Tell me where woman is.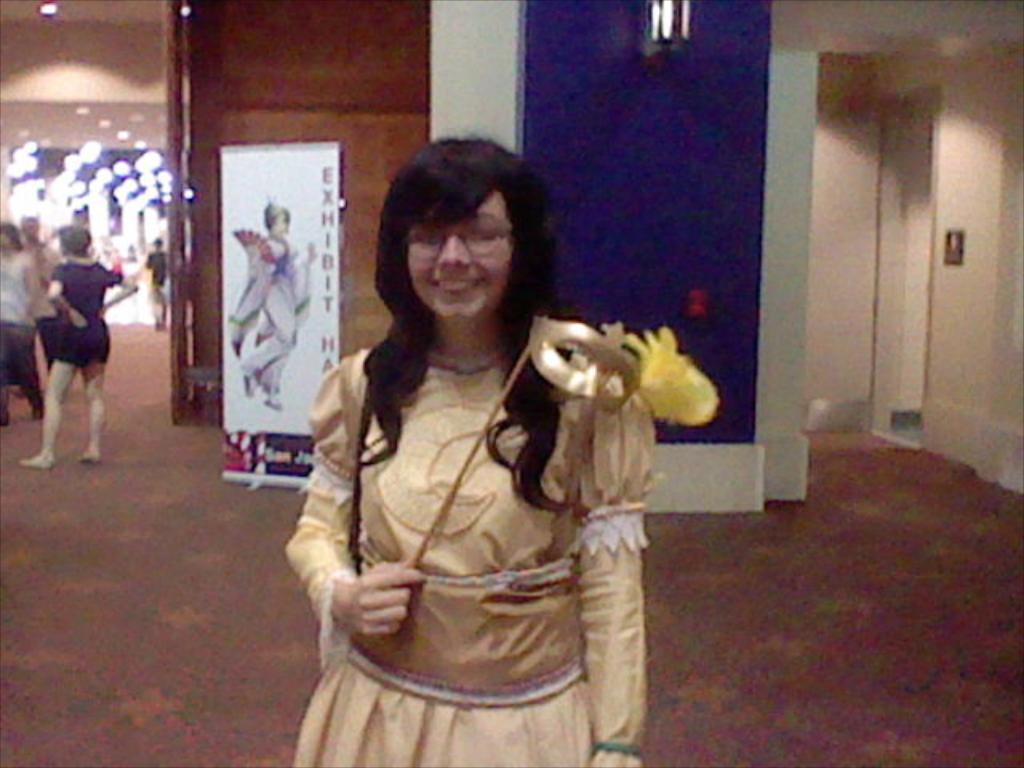
woman is at 288/130/674/767.
